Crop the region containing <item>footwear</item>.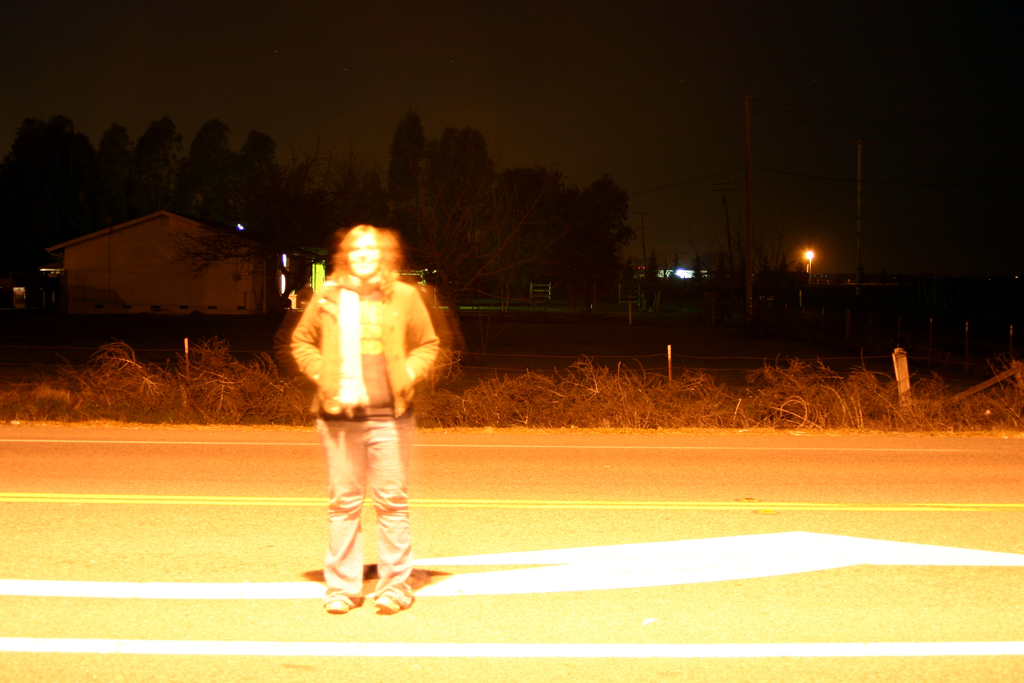
Crop region: 372, 596, 399, 610.
